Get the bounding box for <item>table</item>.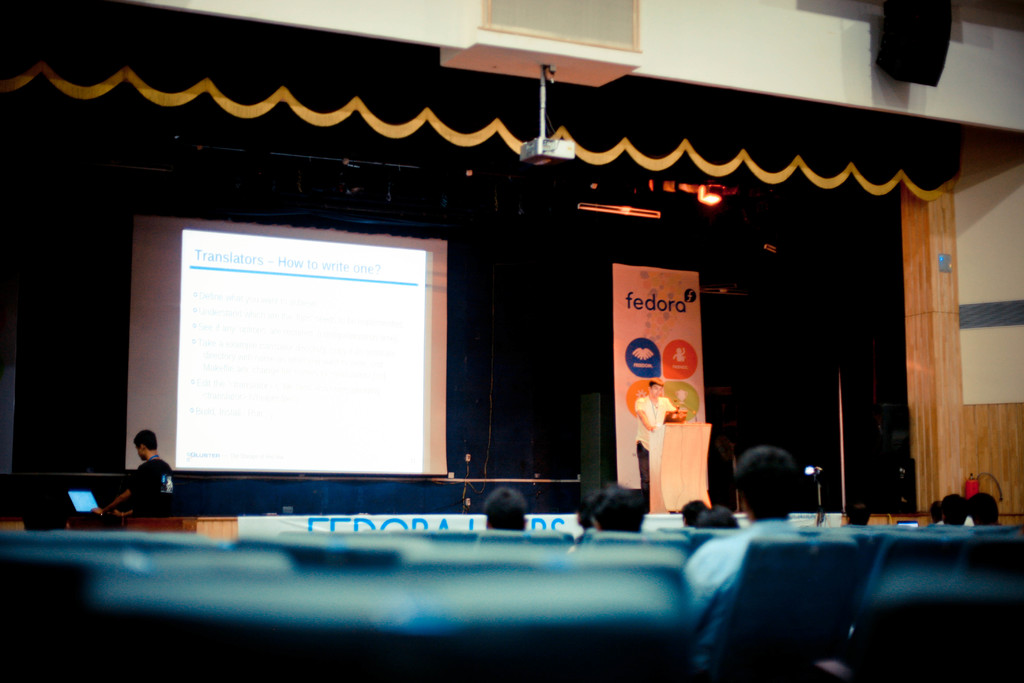
(127,511,236,541).
